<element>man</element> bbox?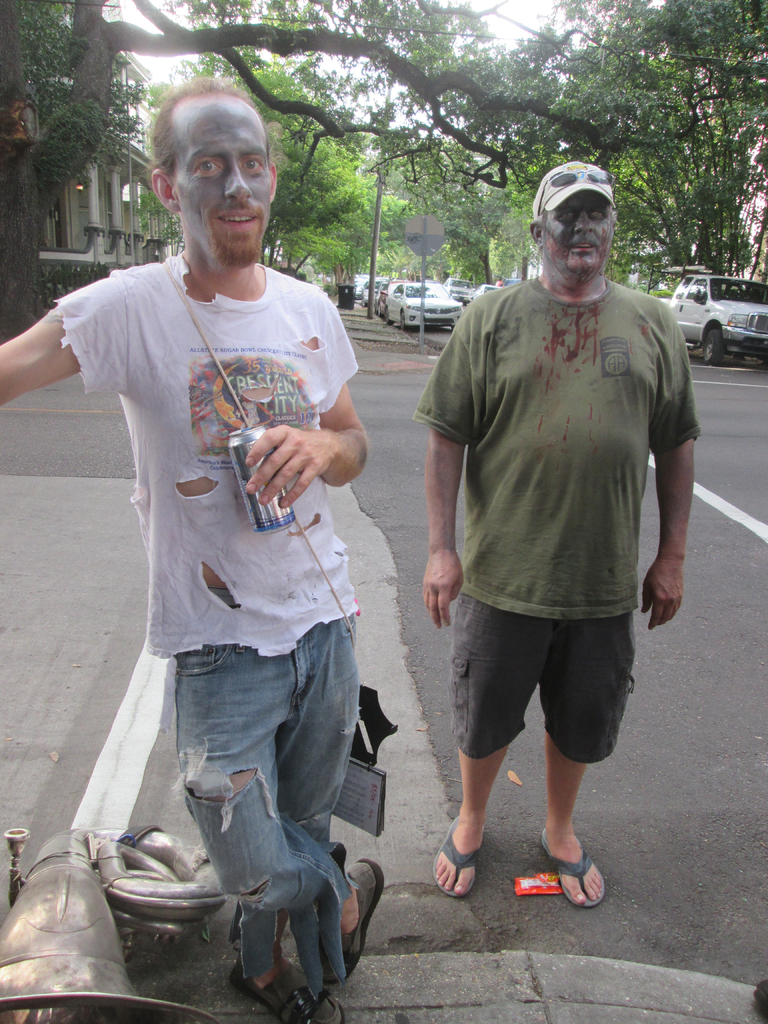
0, 74, 388, 1023
